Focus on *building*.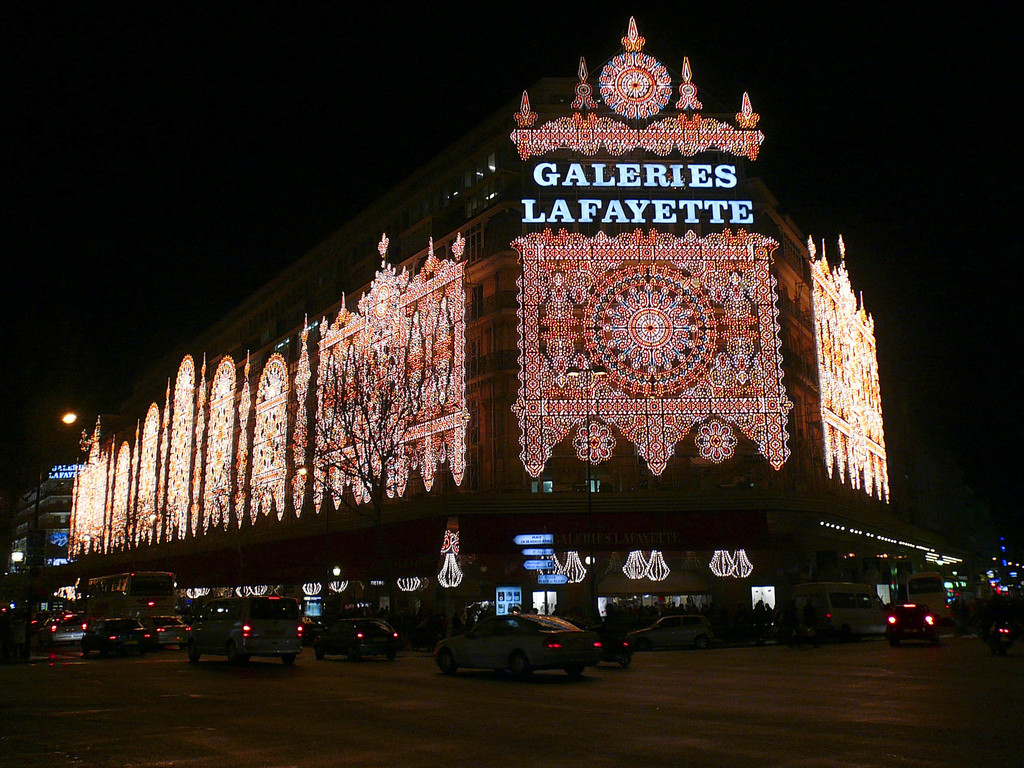
Focused at l=67, t=16, r=968, b=648.
